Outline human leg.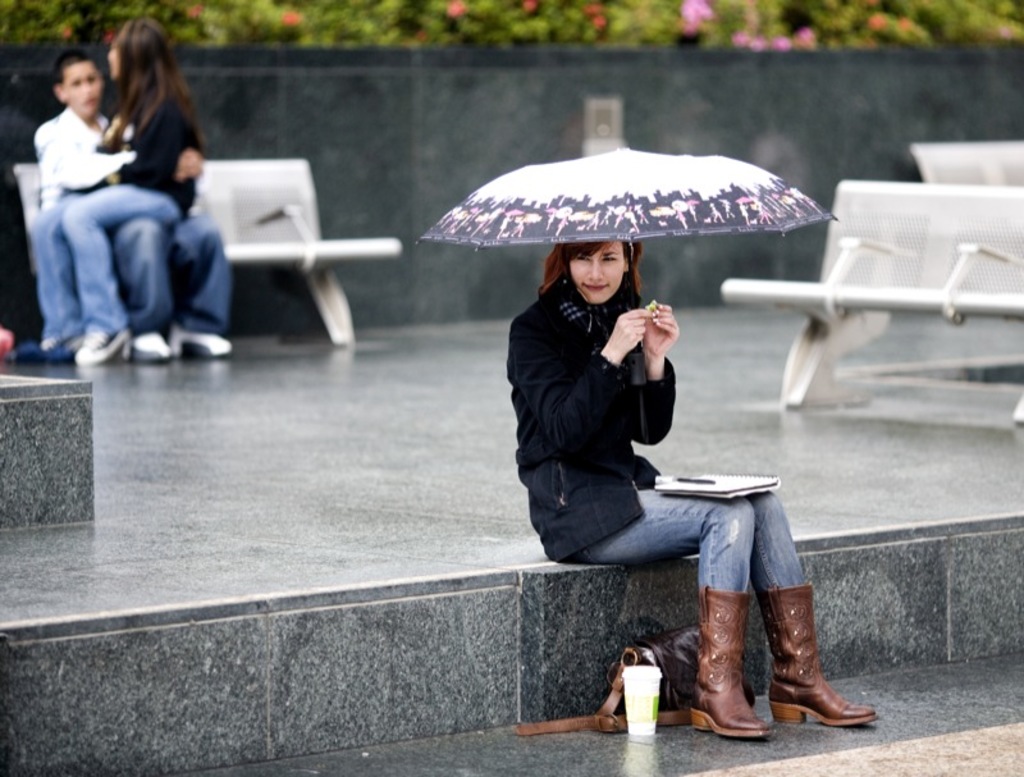
Outline: {"x1": 24, "y1": 195, "x2": 78, "y2": 352}.
